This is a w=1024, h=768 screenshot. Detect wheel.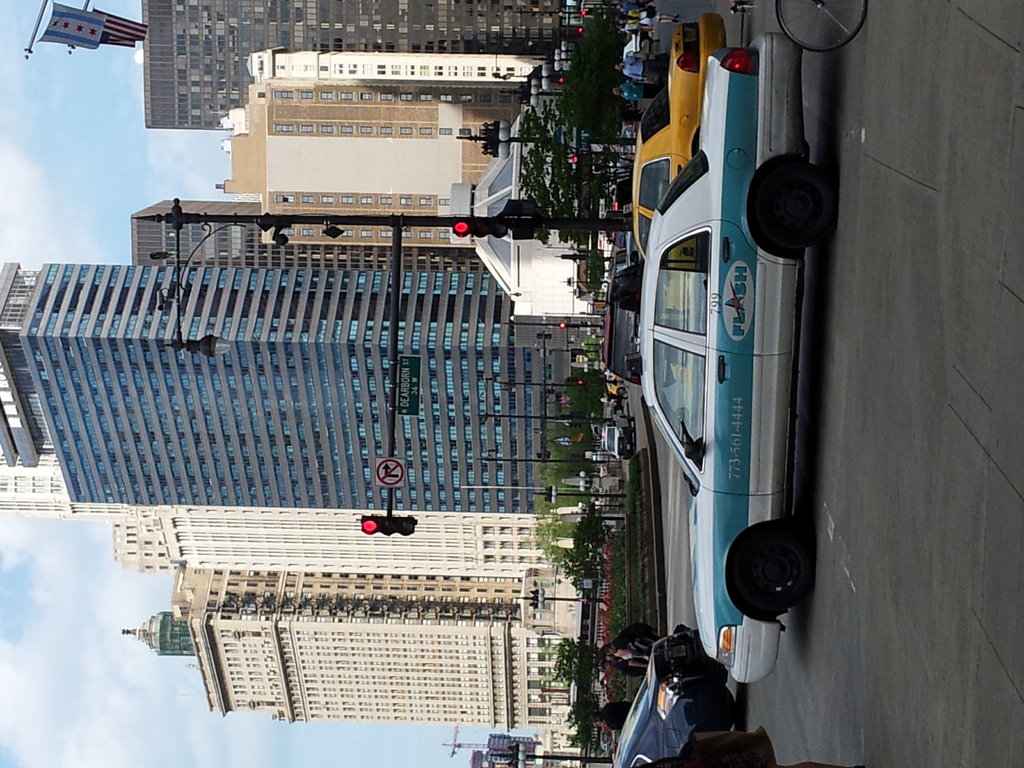
rect(755, 163, 829, 249).
